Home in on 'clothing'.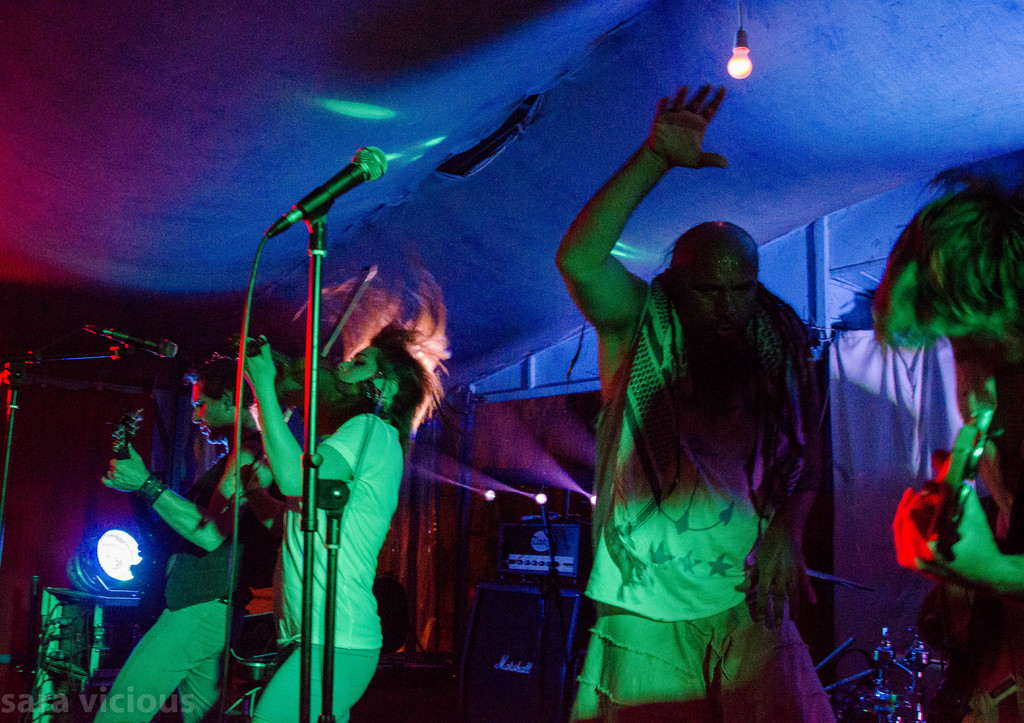
Homed in at 559,282,839,722.
